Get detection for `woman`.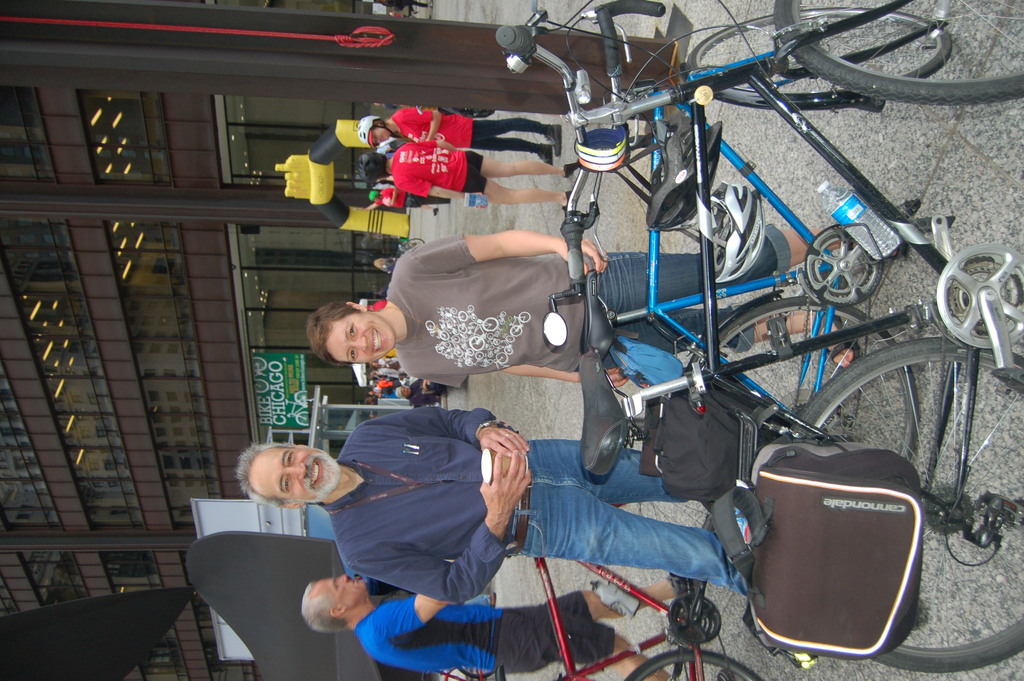
Detection: x1=351, y1=105, x2=566, y2=163.
